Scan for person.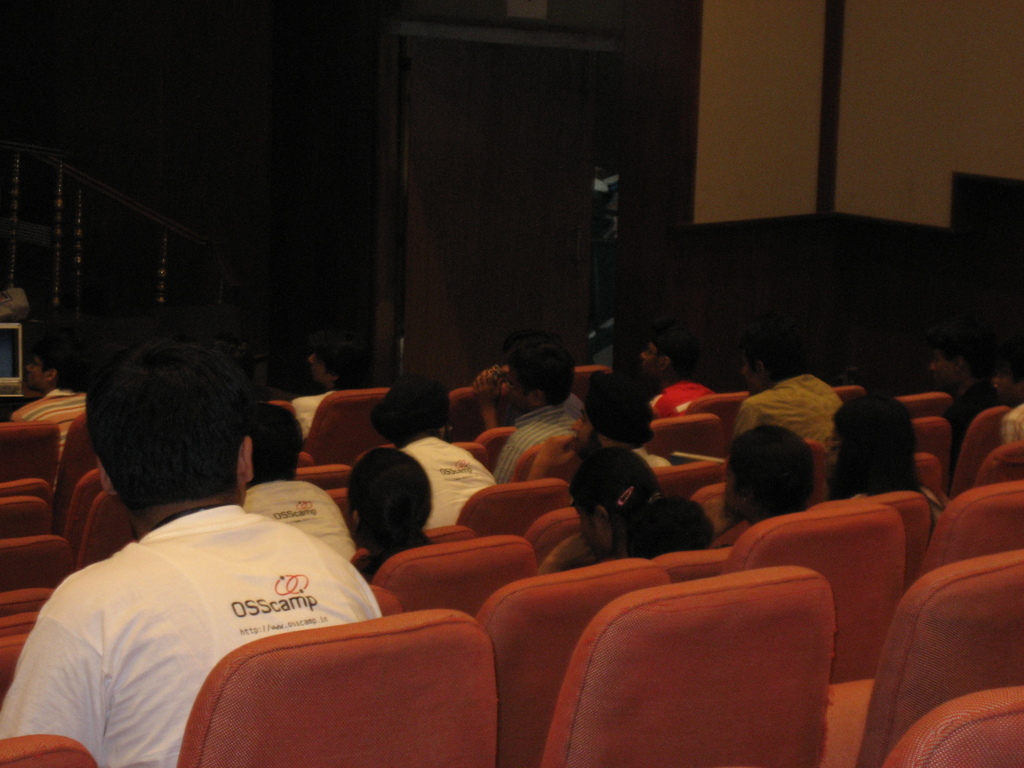
Scan result: (346, 442, 437, 579).
